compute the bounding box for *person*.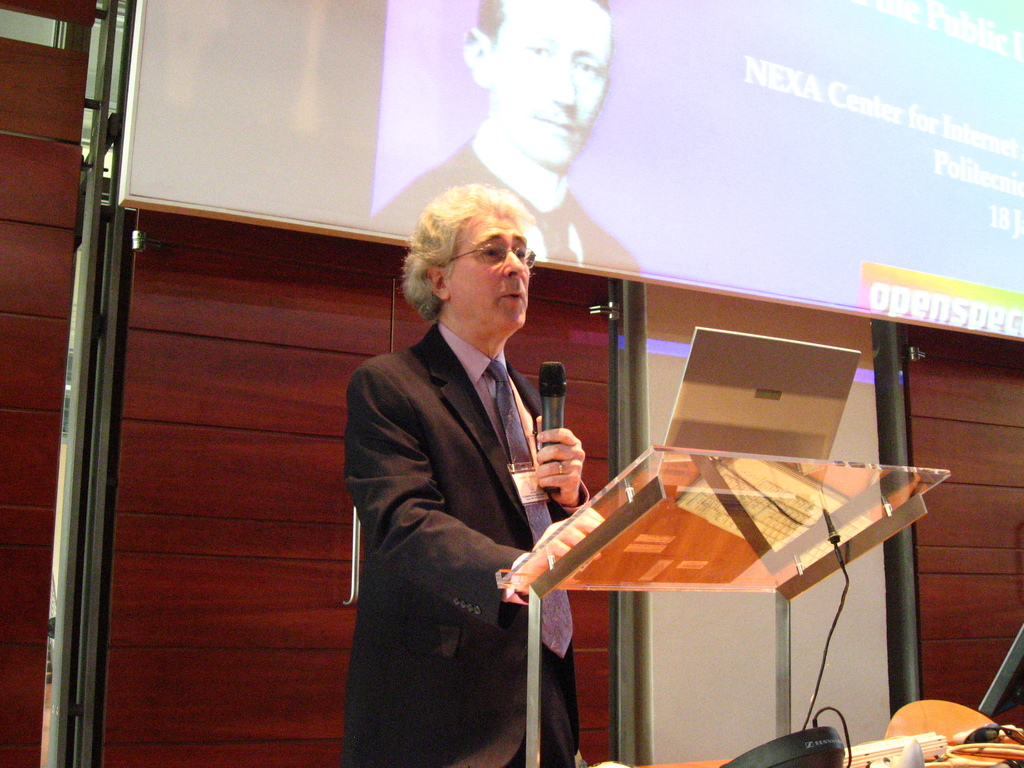
{"x1": 342, "y1": 182, "x2": 601, "y2": 767}.
